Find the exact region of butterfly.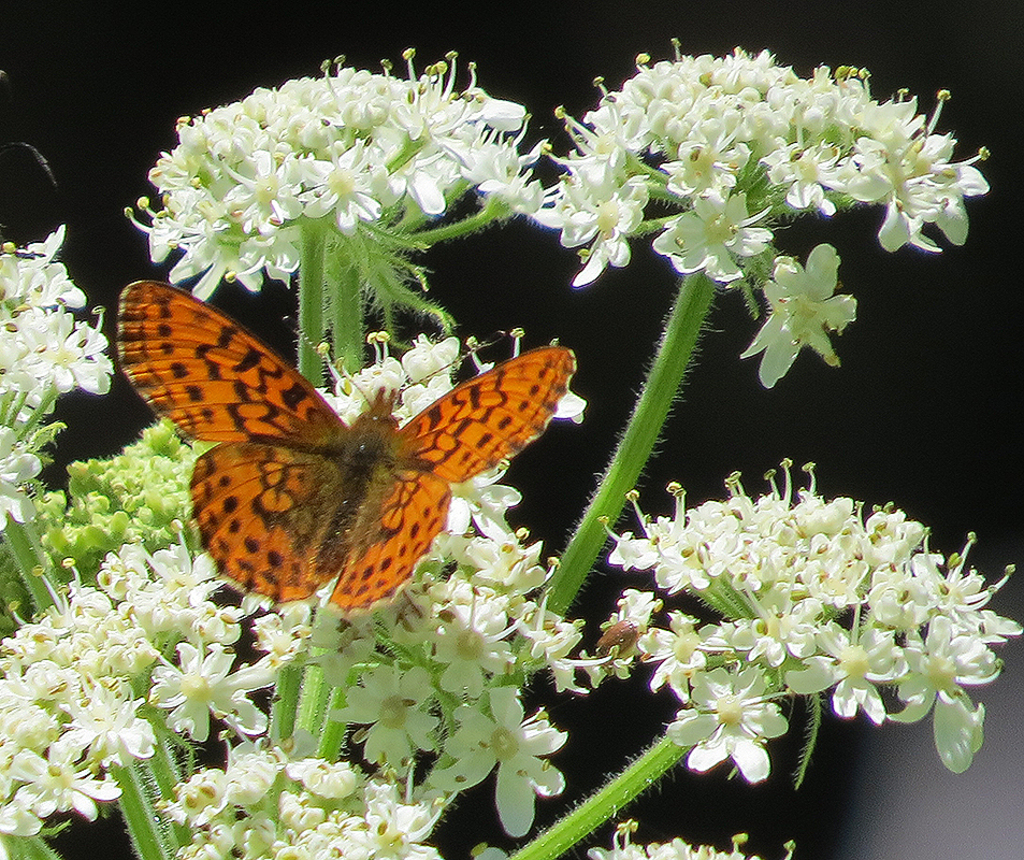
Exact region: rect(118, 276, 565, 621).
